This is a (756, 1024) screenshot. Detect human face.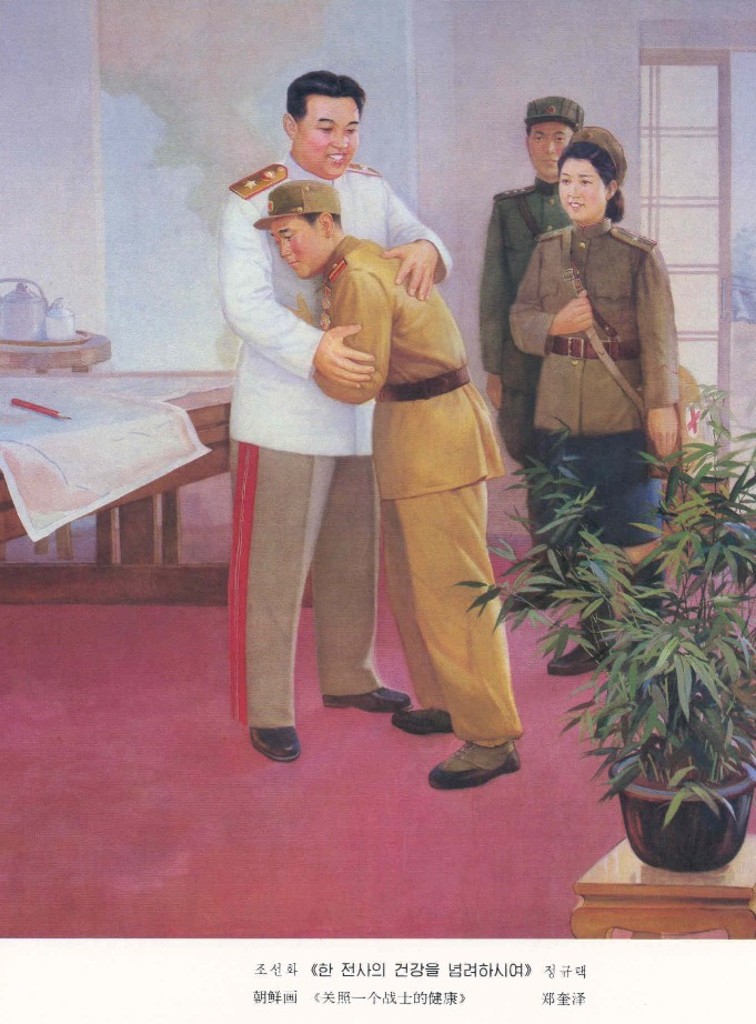
{"x1": 527, "y1": 119, "x2": 575, "y2": 184}.
